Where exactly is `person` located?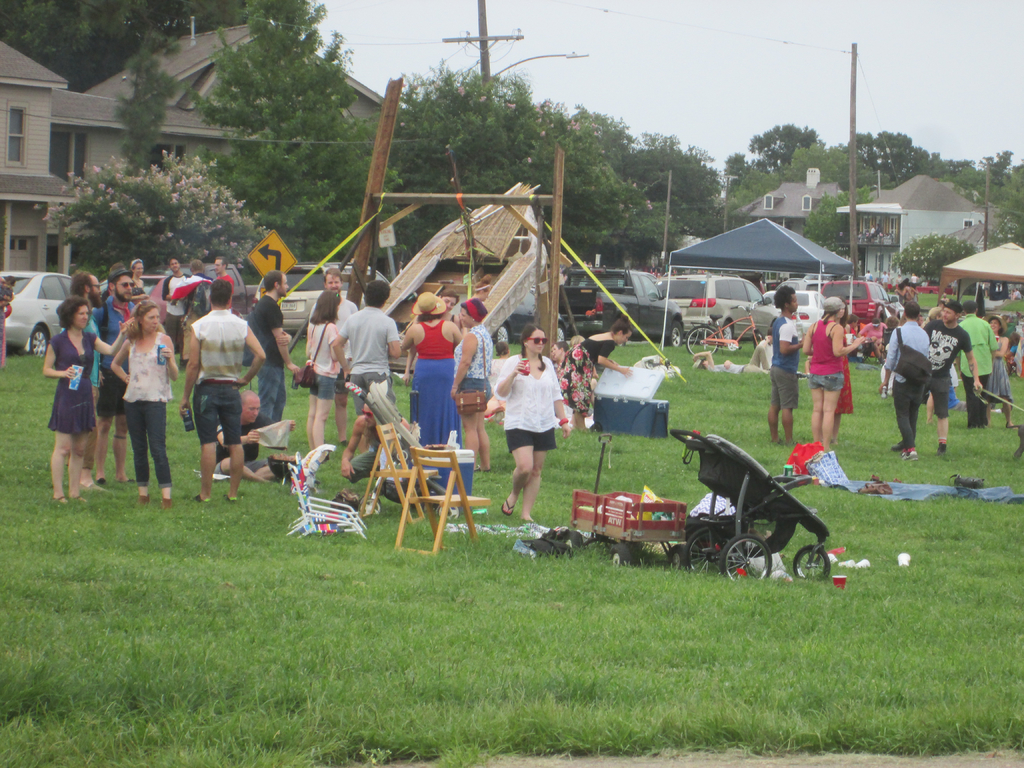
Its bounding box is left=341, top=395, right=416, bottom=495.
